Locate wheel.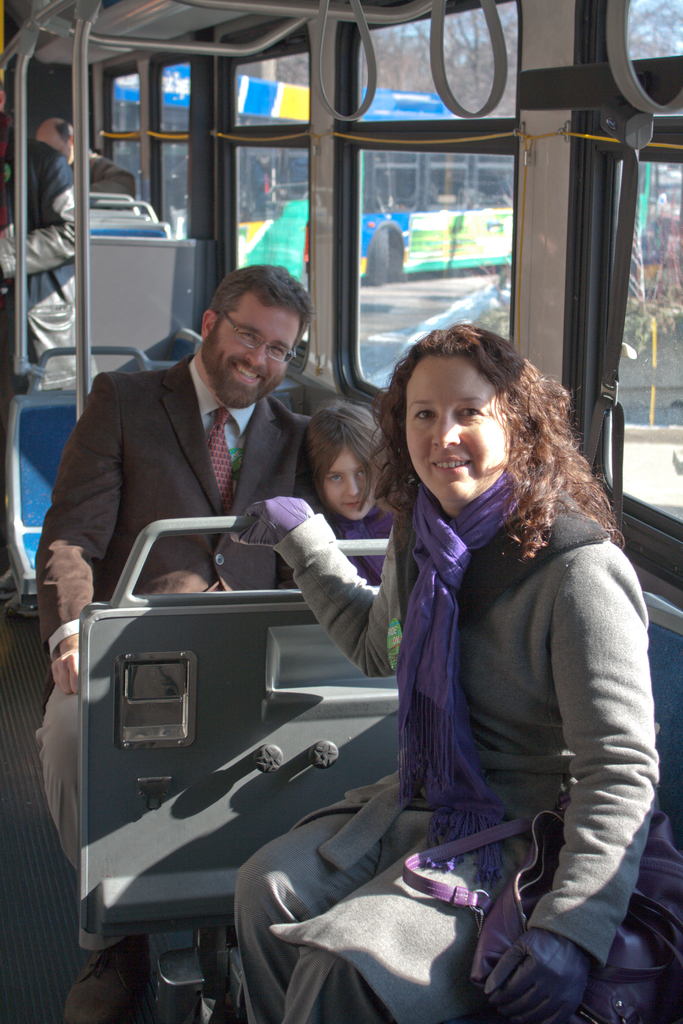
Bounding box: (x1=359, y1=227, x2=396, y2=283).
